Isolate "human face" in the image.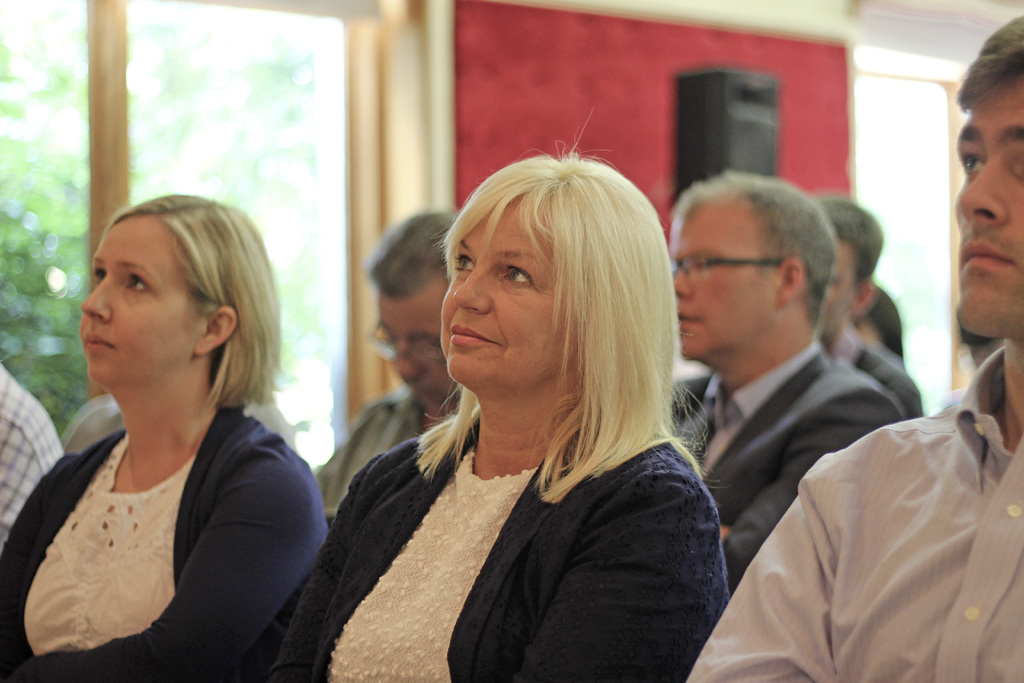
Isolated region: <region>64, 217, 194, 386</region>.
